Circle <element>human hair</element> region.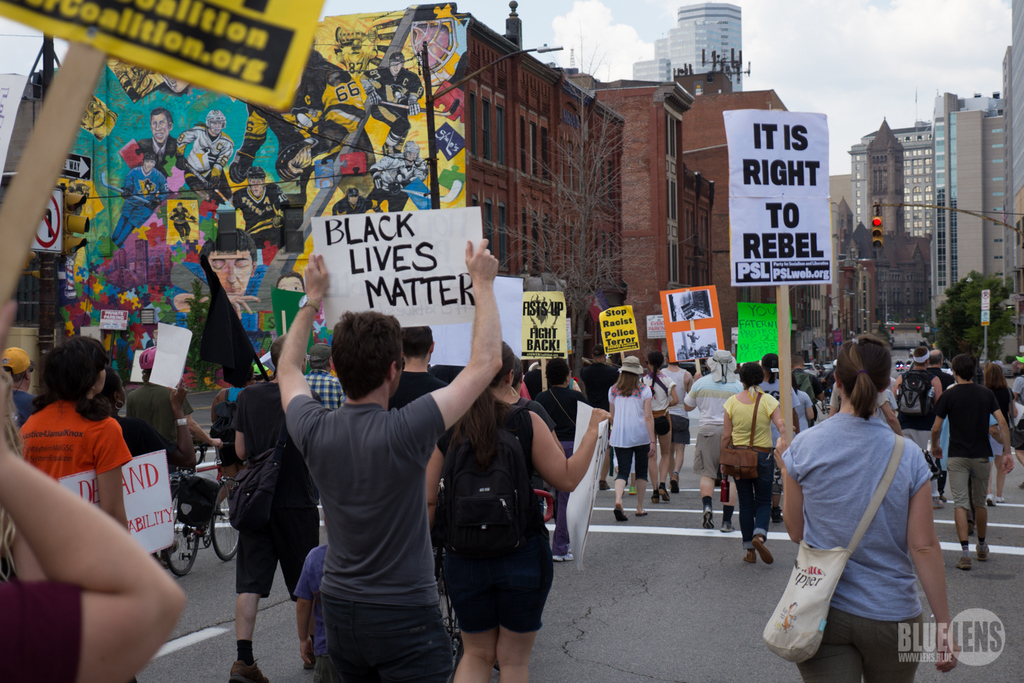
Region: Rect(836, 333, 892, 415).
